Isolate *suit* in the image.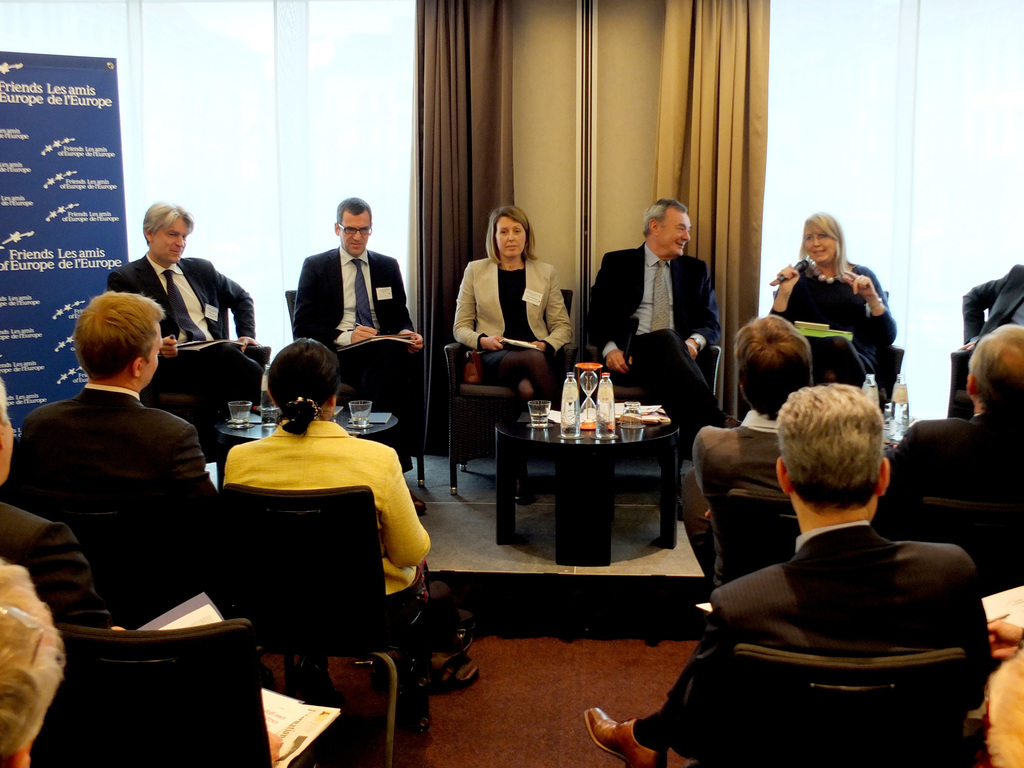
Isolated region: (687, 422, 788, 584).
